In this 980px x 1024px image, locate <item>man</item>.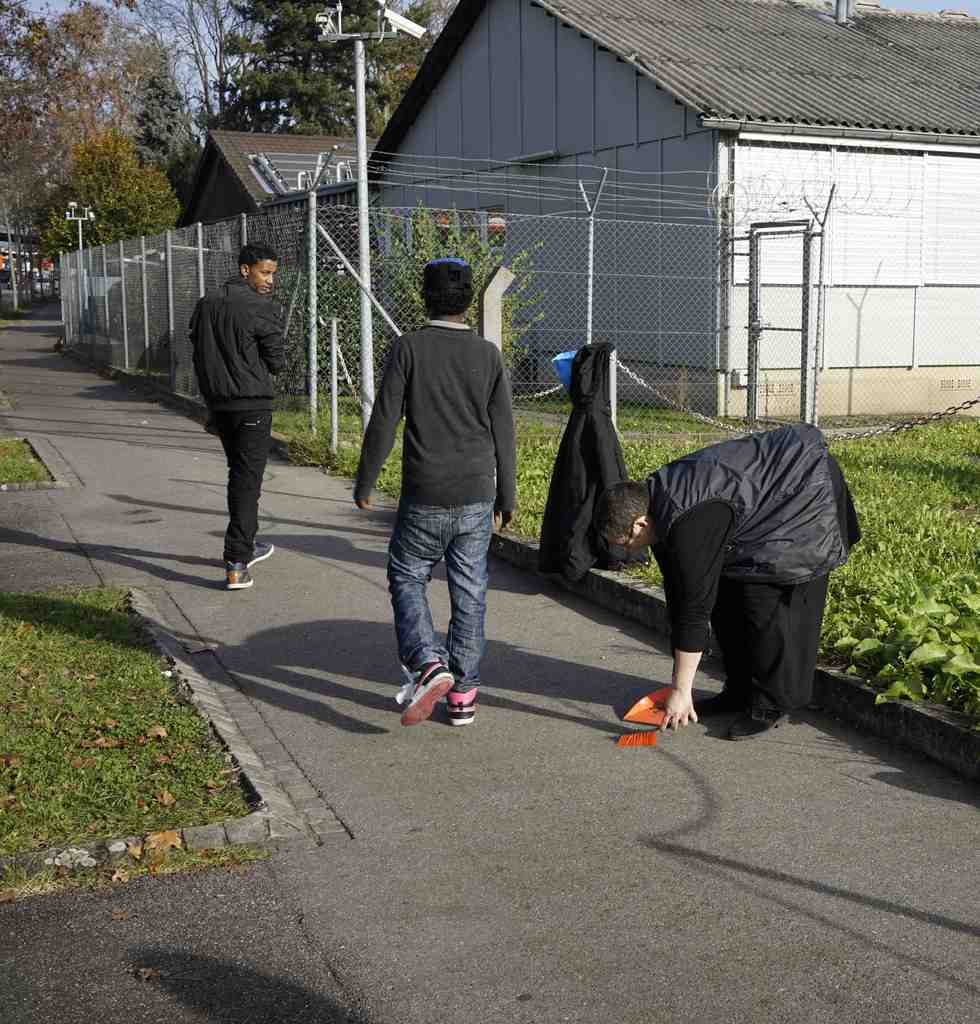
Bounding box: 590, 415, 864, 735.
